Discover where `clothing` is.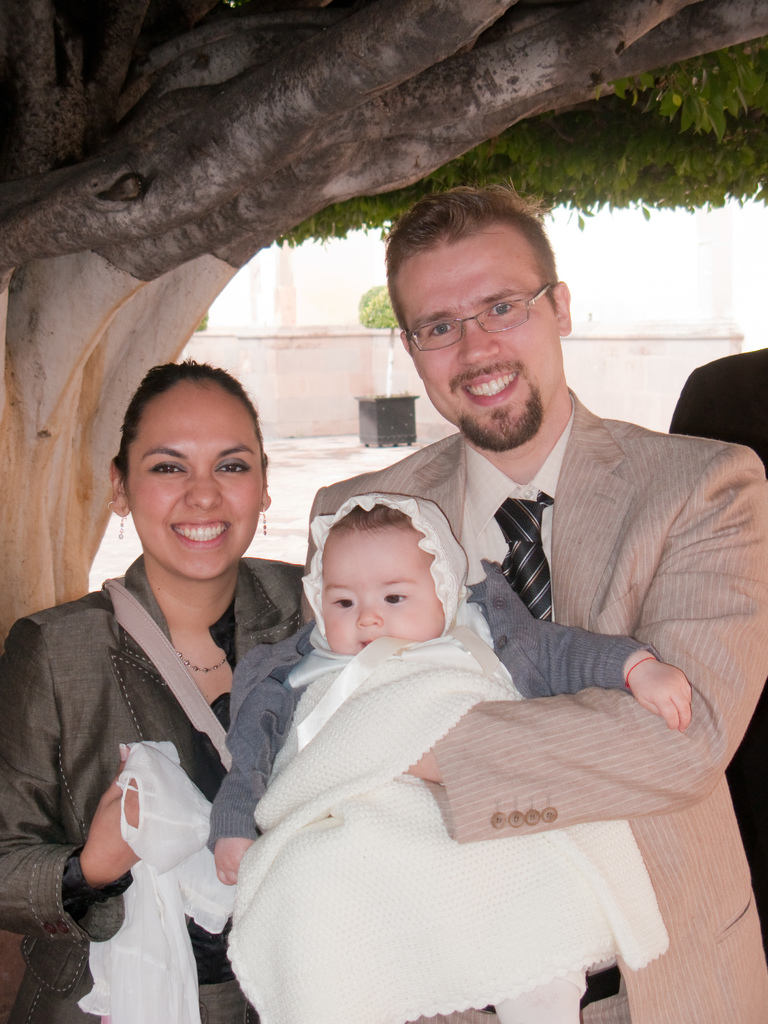
Discovered at 670:337:767:950.
